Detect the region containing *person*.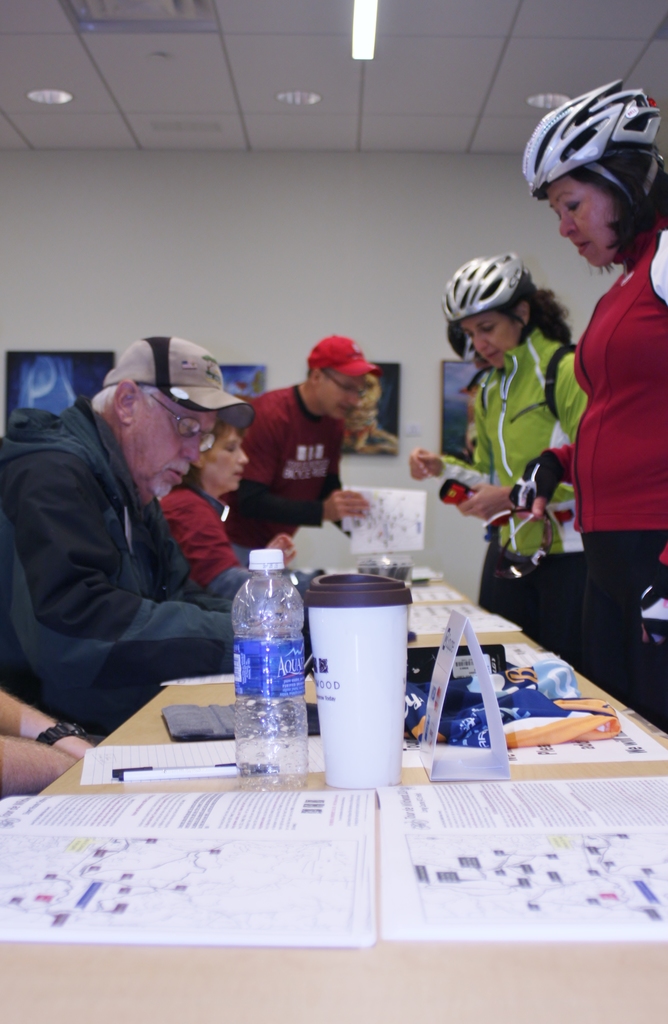
<bbox>522, 78, 667, 748</bbox>.
